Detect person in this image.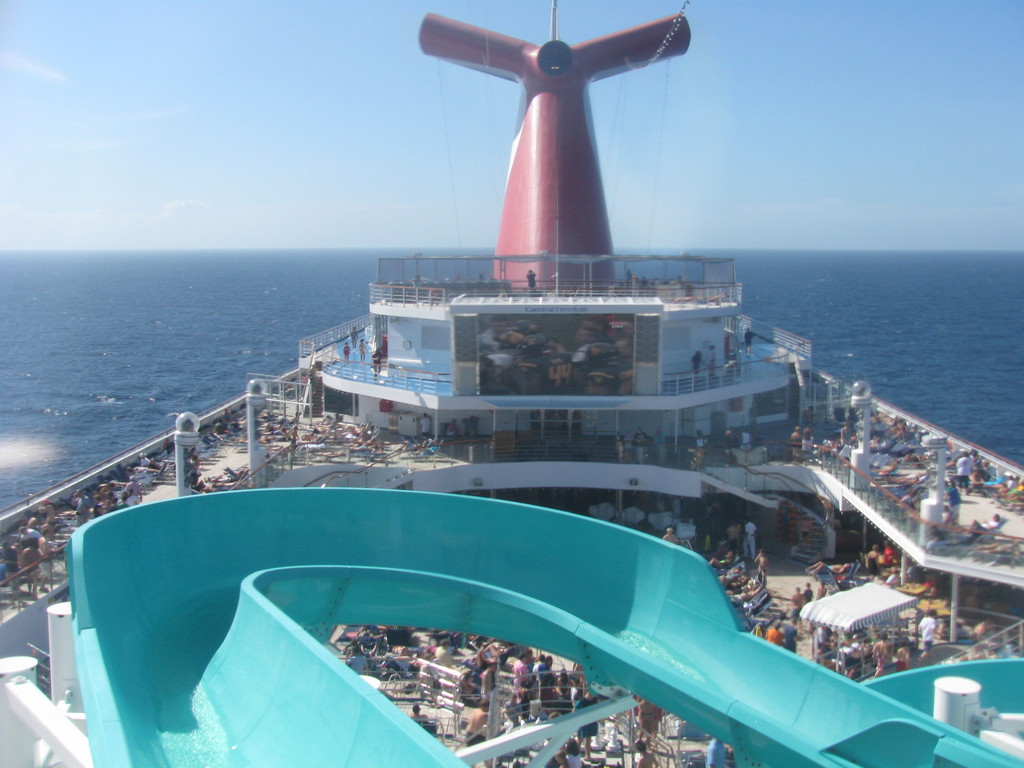
Detection: [x1=31, y1=523, x2=65, y2=589].
